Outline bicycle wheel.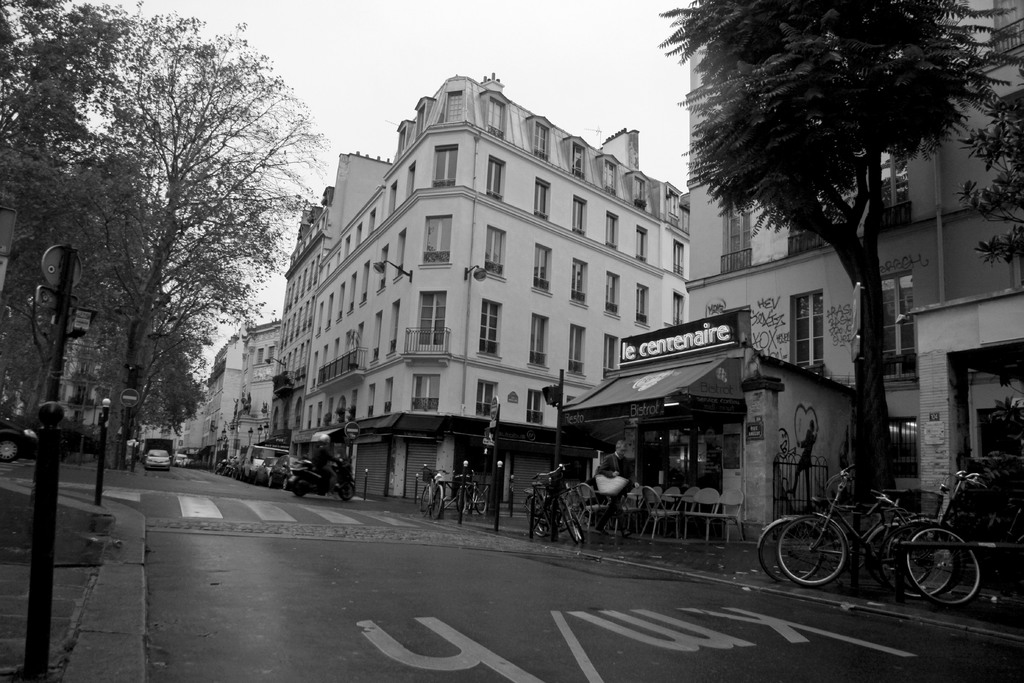
Outline: [563,504,580,543].
